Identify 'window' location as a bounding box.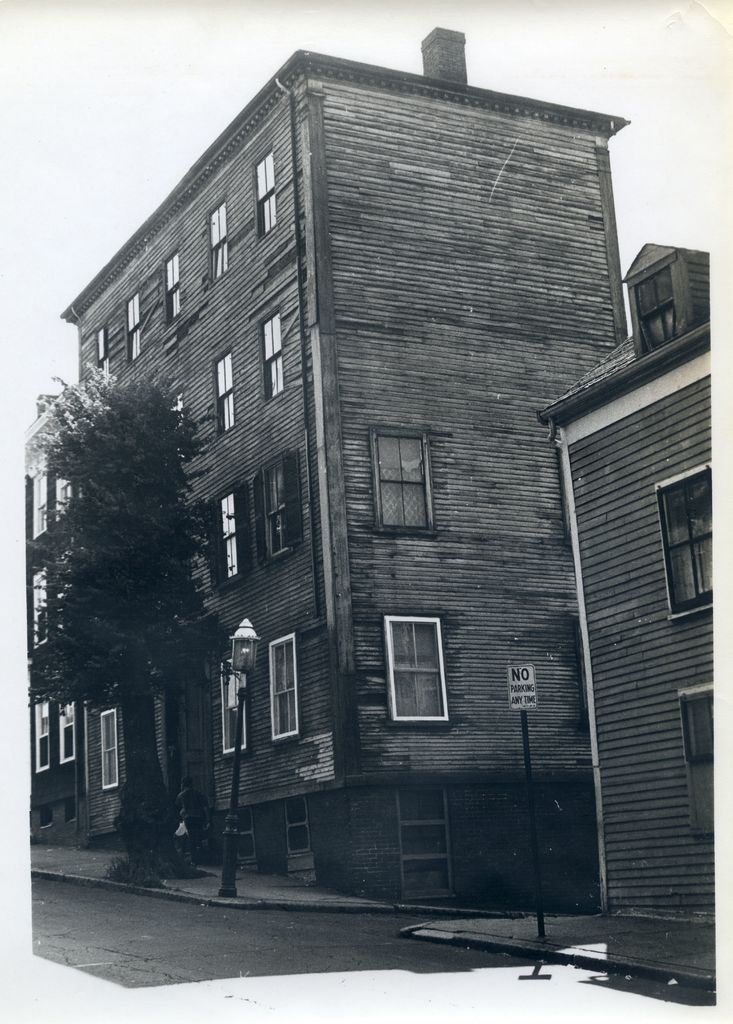
{"x1": 128, "y1": 295, "x2": 147, "y2": 358}.
